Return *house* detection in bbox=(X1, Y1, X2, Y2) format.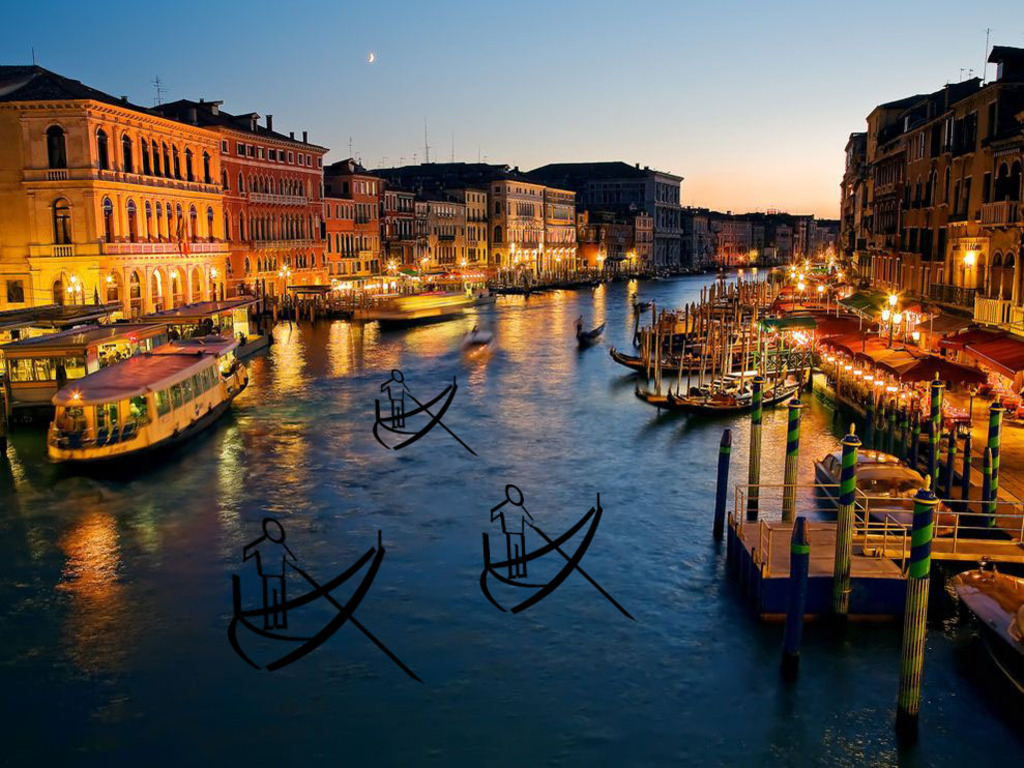
bbox=(725, 209, 756, 264).
